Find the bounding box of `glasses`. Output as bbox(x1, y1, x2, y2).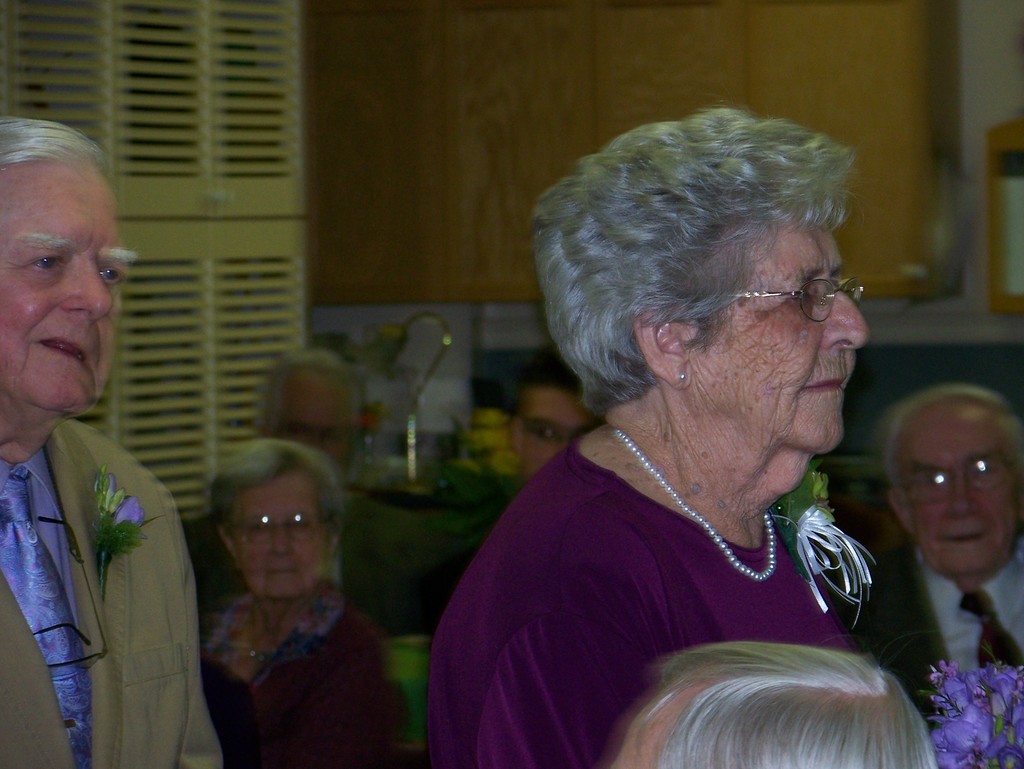
bbox(227, 510, 334, 546).
